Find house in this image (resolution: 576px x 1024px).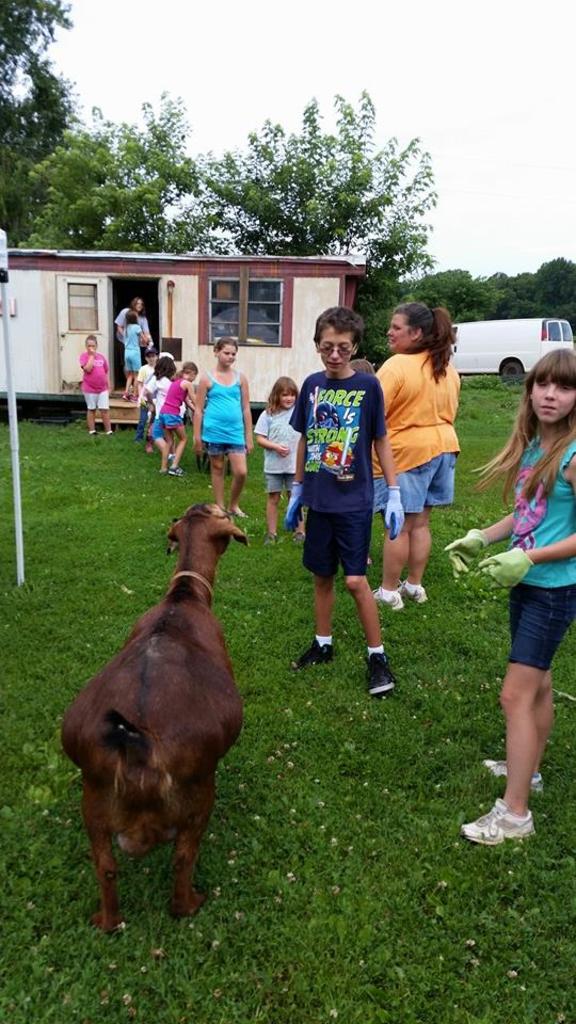
box(4, 249, 368, 425).
